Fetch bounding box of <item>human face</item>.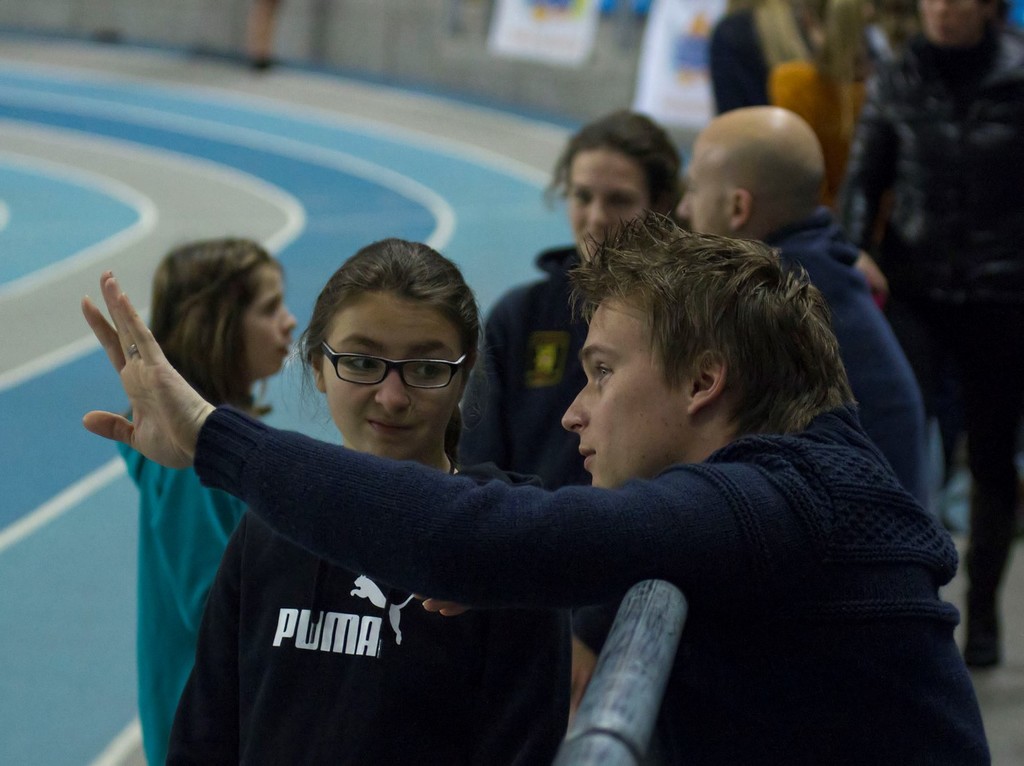
Bbox: {"left": 920, "top": 0, "right": 979, "bottom": 53}.
